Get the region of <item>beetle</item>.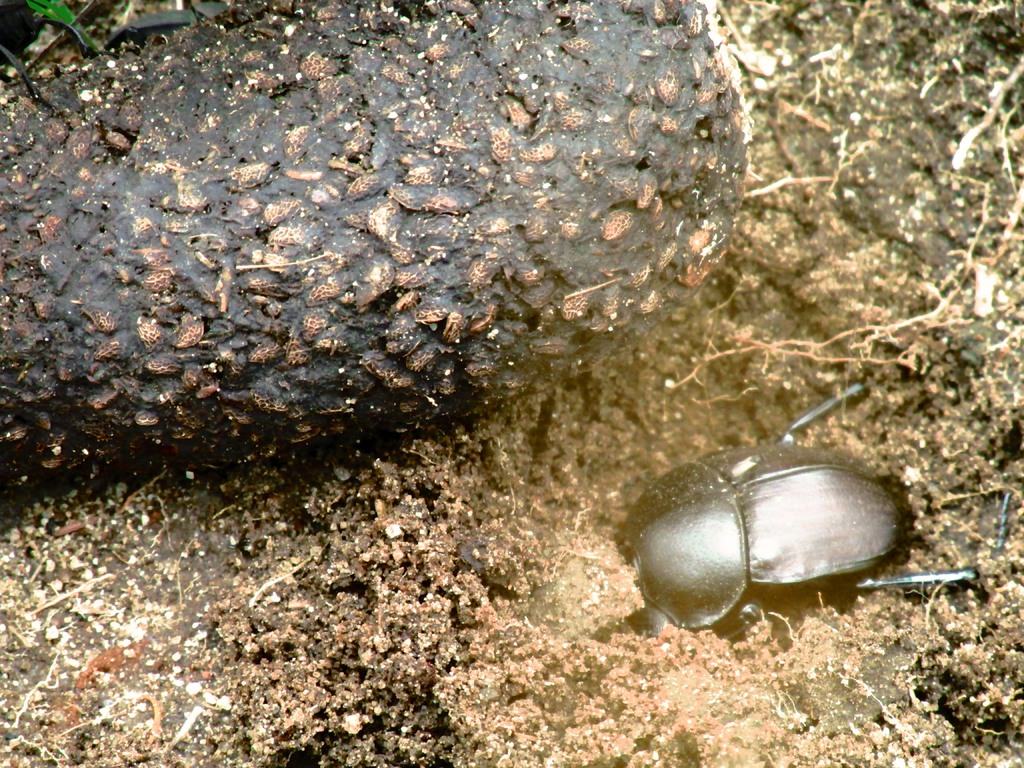
crop(644, 359, 954, 641).
